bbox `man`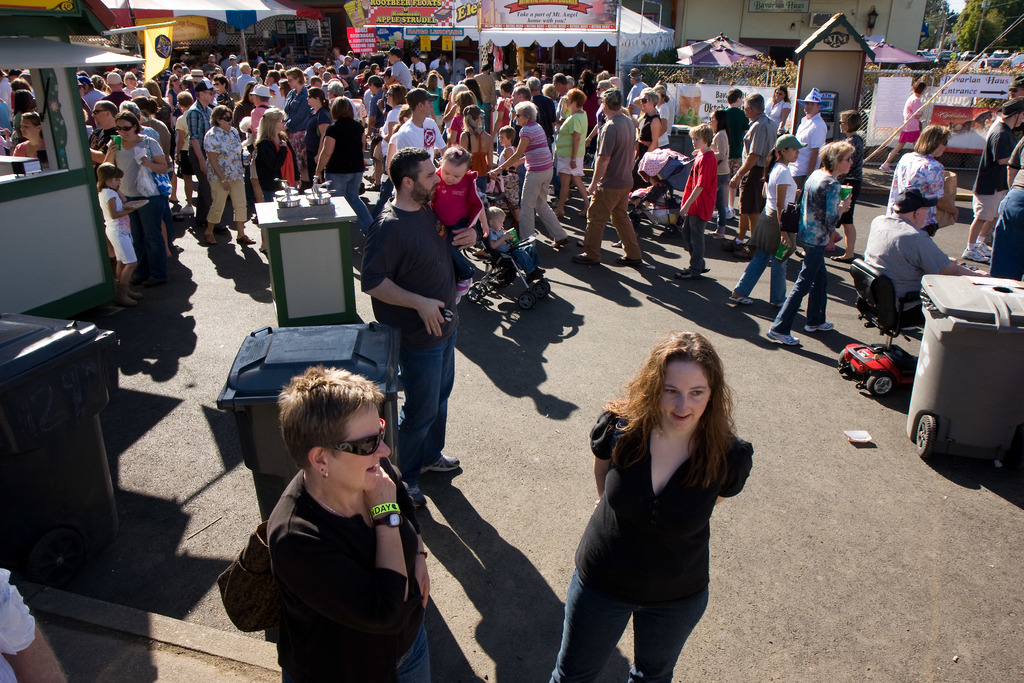
<region>555, 71, 572, 120</region>
